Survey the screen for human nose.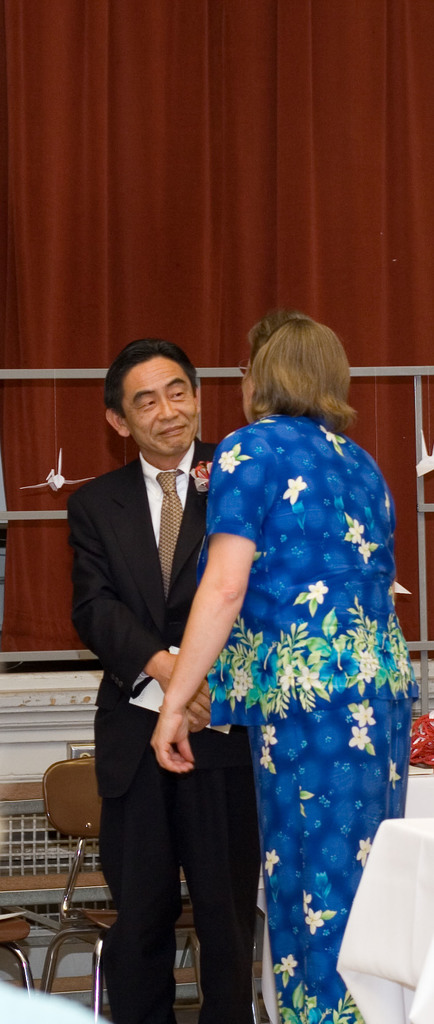
Survey found: (left=156, top=401, right=177, bottom=422).
